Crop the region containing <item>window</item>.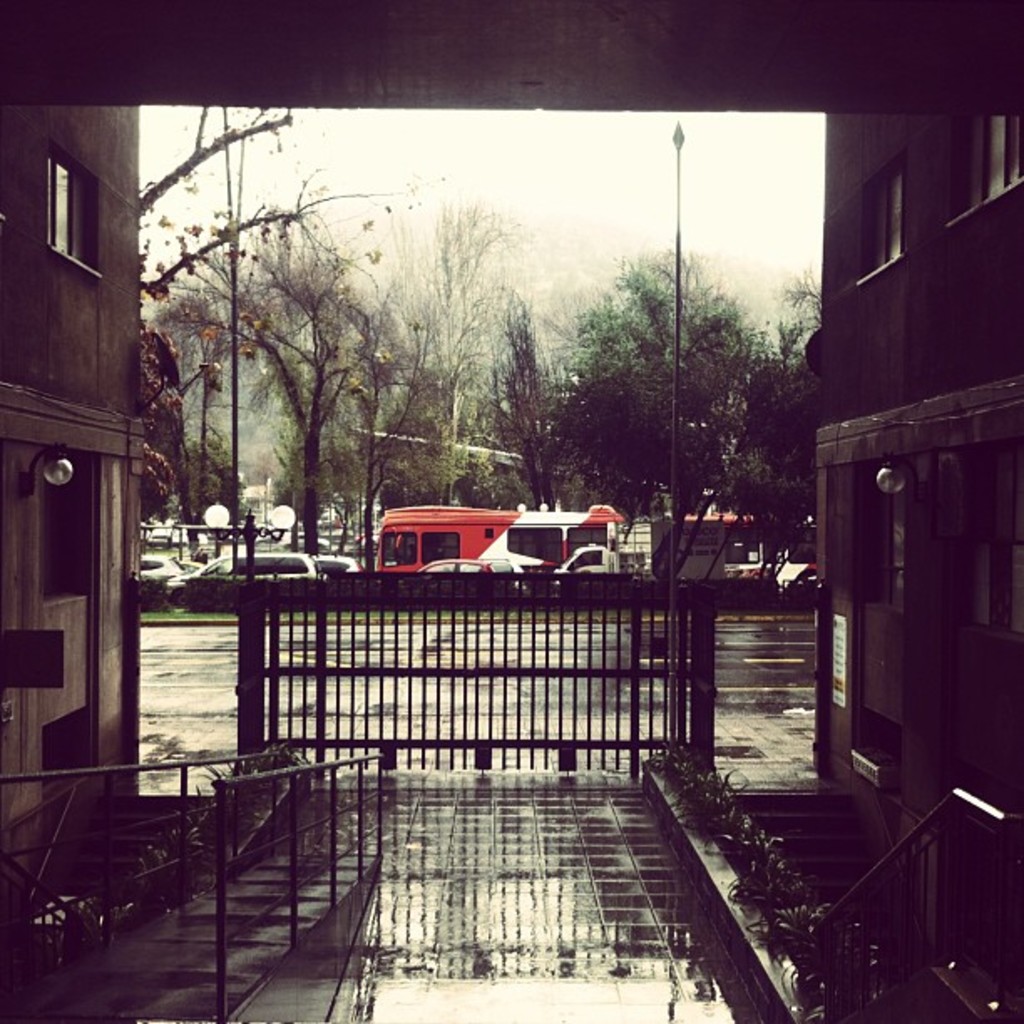
Crop region: 428:527:462:567.
